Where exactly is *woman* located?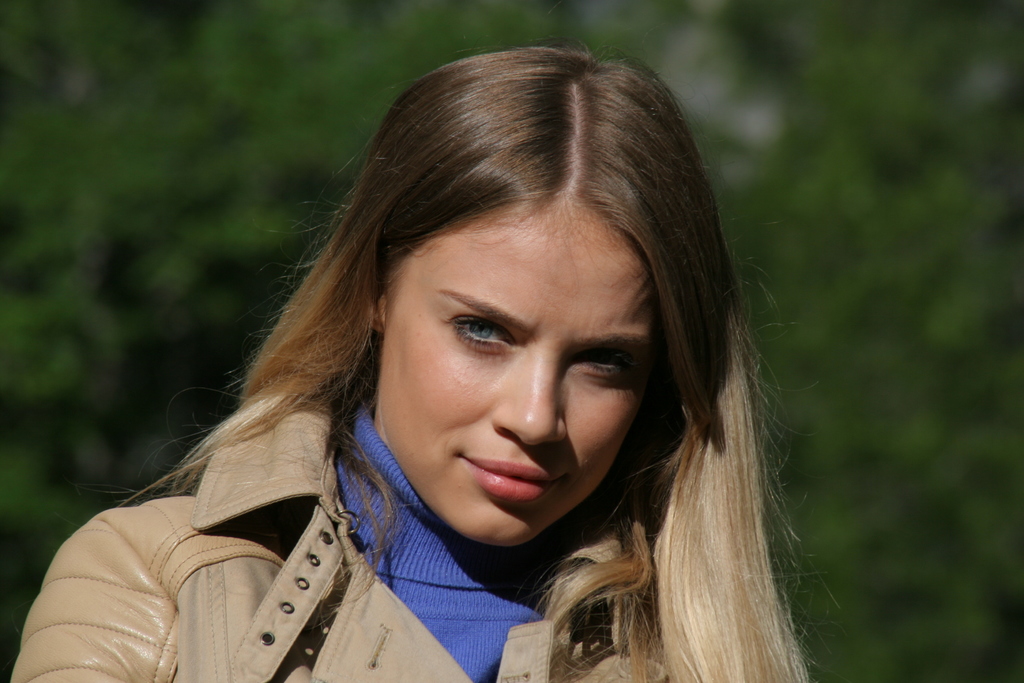
Its bounding box is 9:34:819:682.
